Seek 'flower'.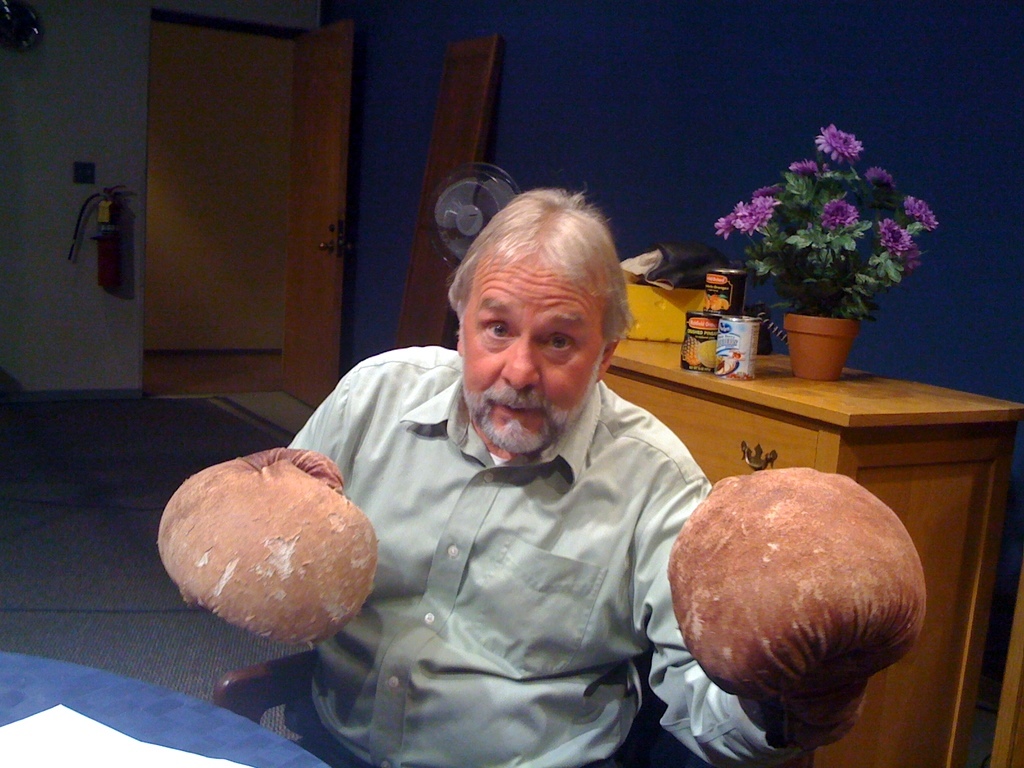
813, 124, 864, 163.
